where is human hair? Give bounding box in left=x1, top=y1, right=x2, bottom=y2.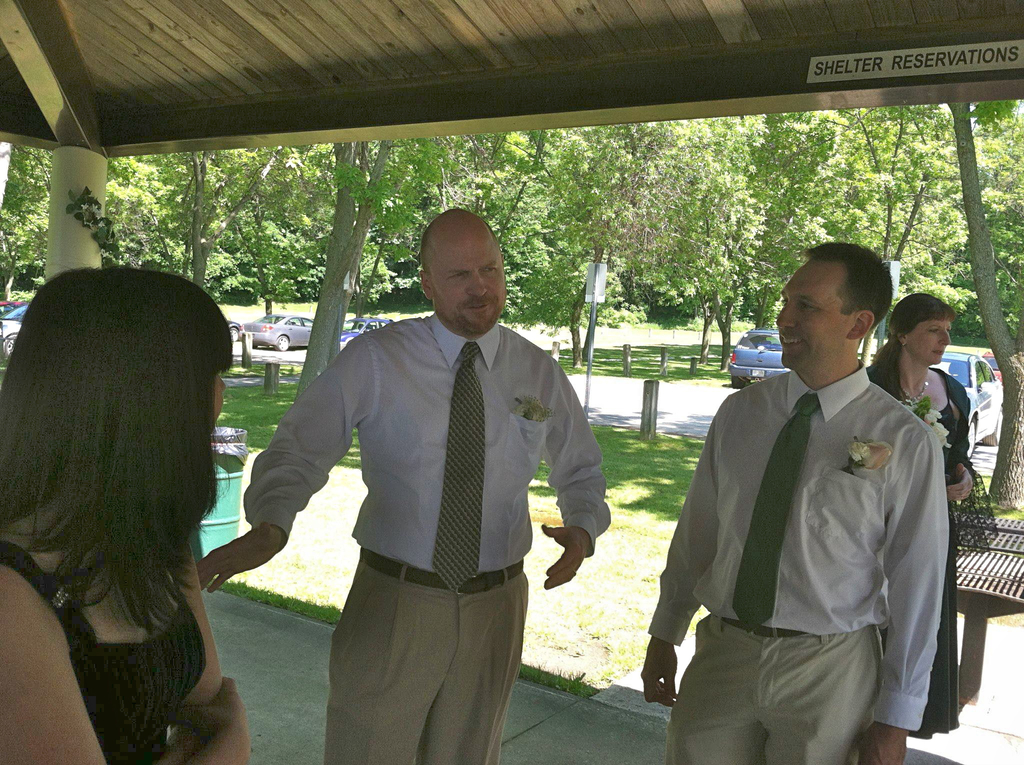
left=863, top=290, right=956, bottom=403.
